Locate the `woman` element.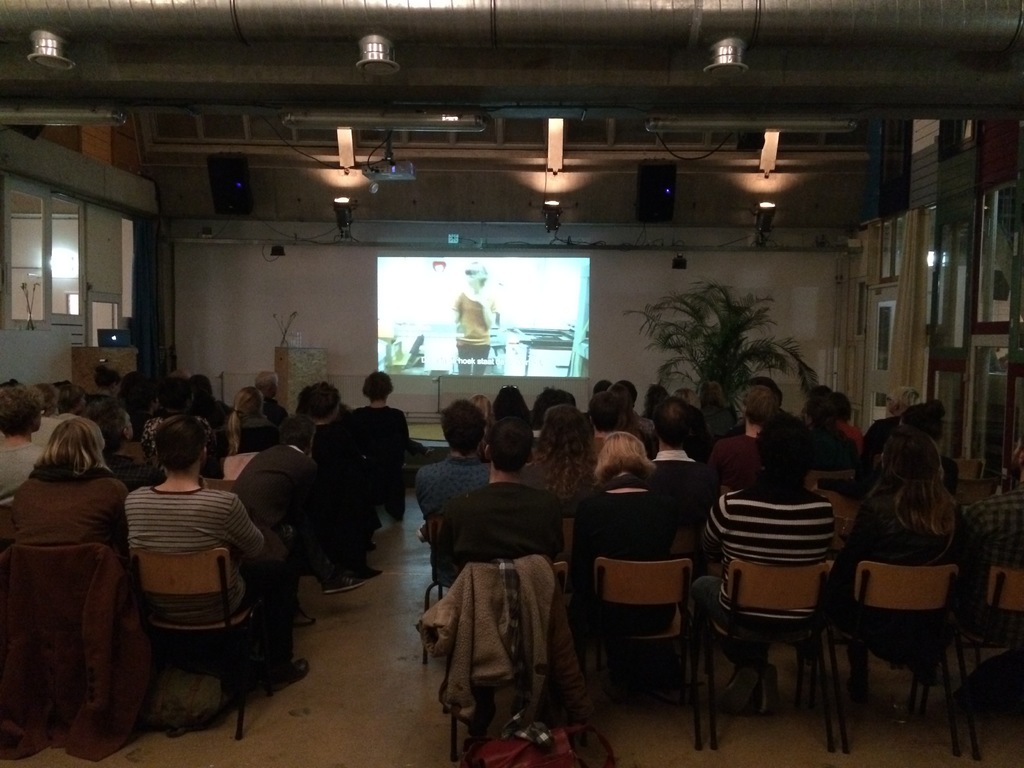
Element bbox: 522:399:600:505.
